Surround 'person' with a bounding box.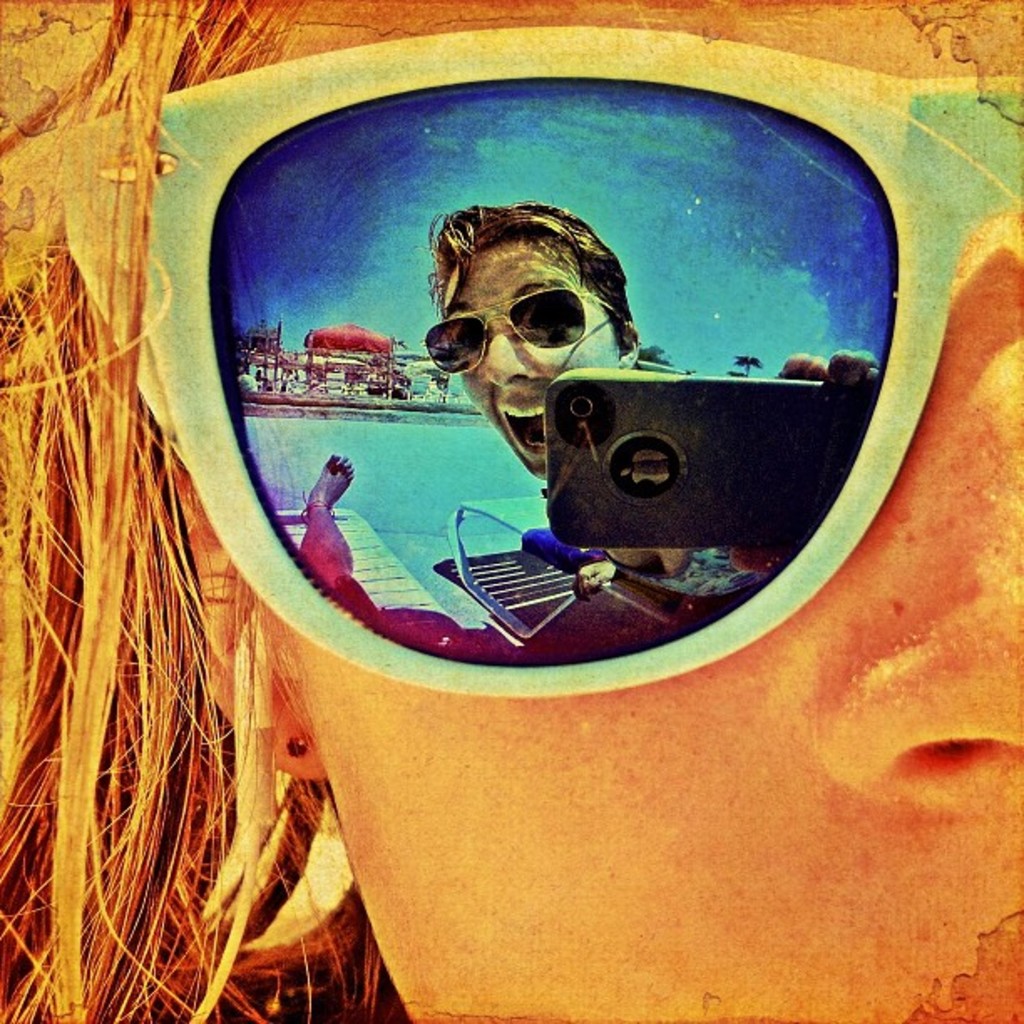
[left=413, top=204, right=648, bottom=485].
